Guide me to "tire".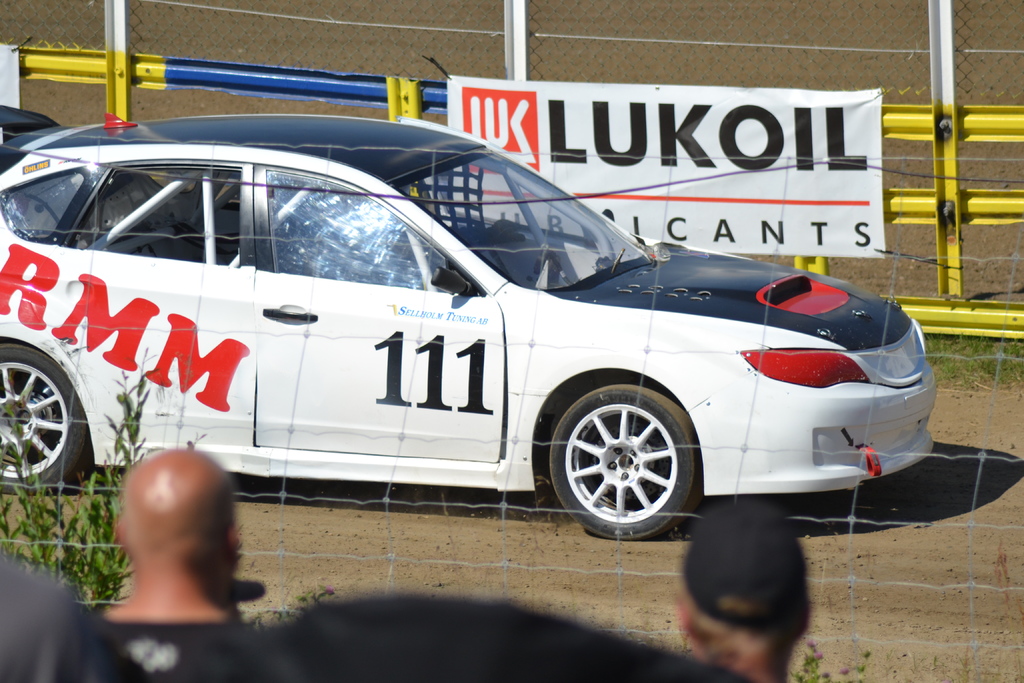
Guidance: x1=550 y1=383 x2=692 y2=541.
